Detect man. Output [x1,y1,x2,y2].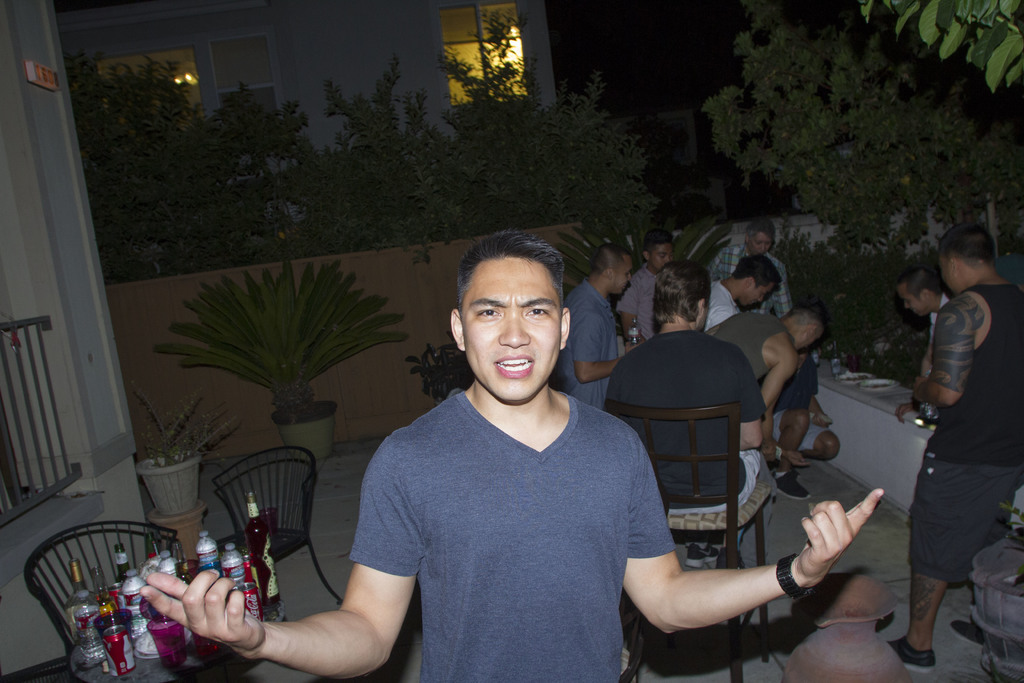
[735,218,794,308].
